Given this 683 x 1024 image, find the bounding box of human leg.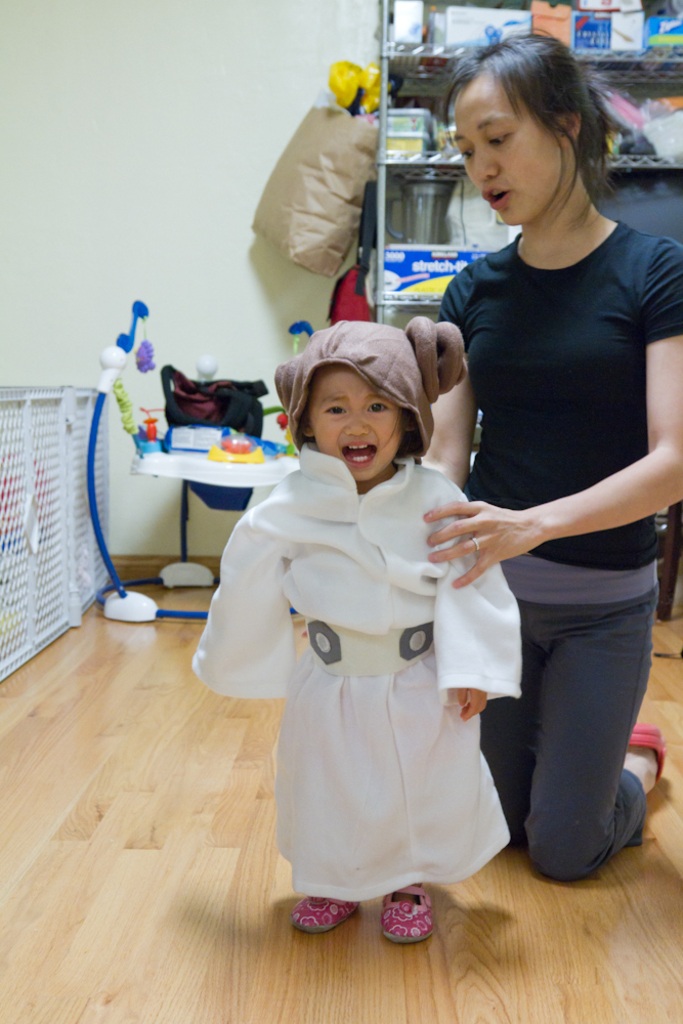
[x1=380, y1=699, x2=443, y2=944].
